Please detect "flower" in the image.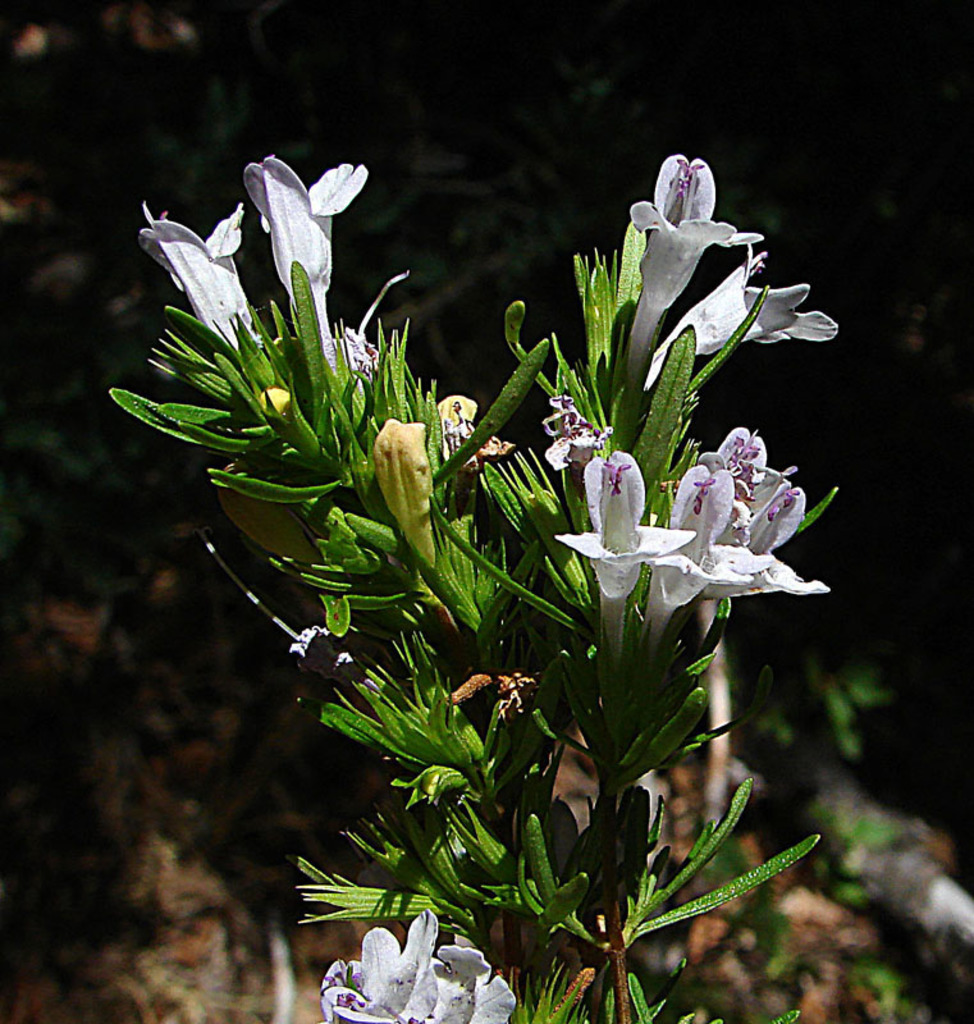
[x1=244, y1=160, x2=372, y2=357].
